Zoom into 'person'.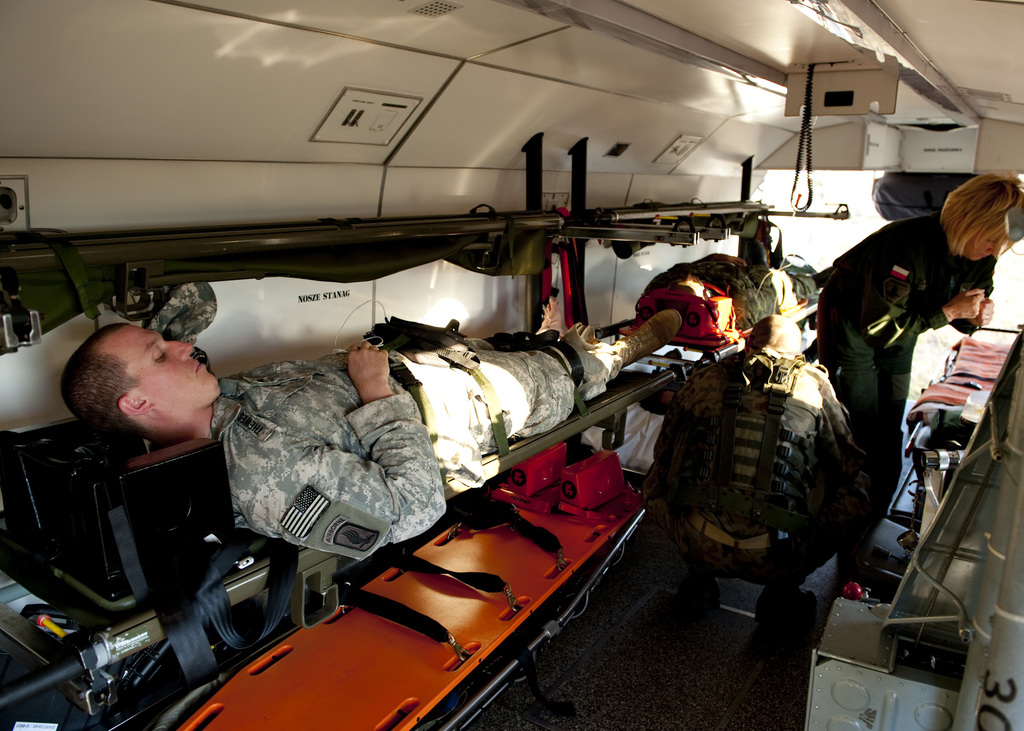
Zoom target: (652,313,868,587).
